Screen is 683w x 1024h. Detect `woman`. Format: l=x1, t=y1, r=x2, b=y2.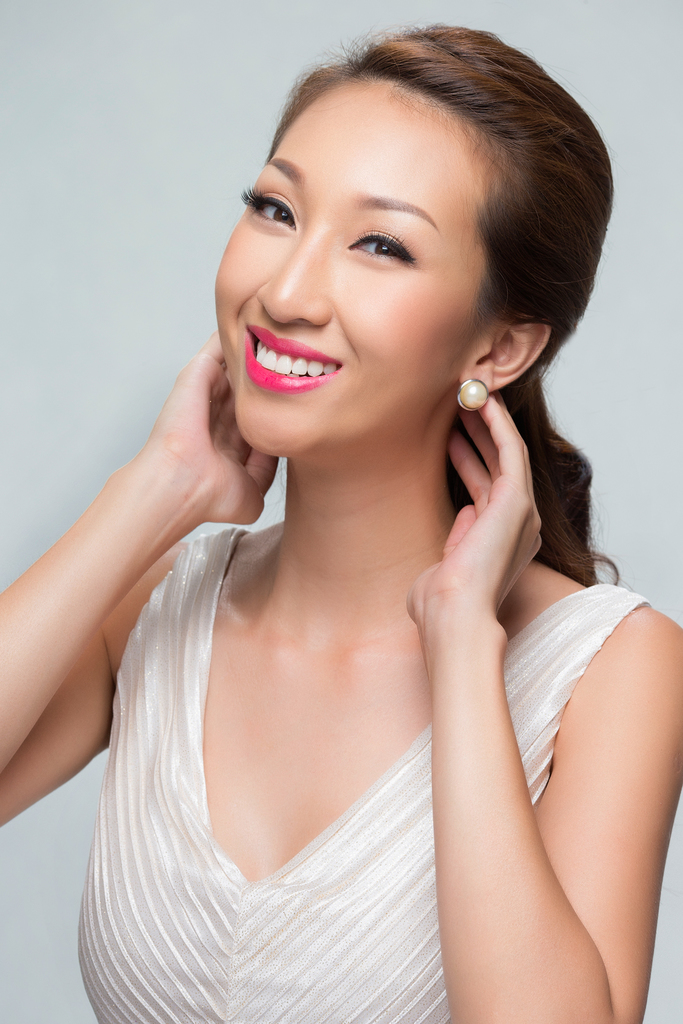
l=36, t=63, r=638, b=1009.
